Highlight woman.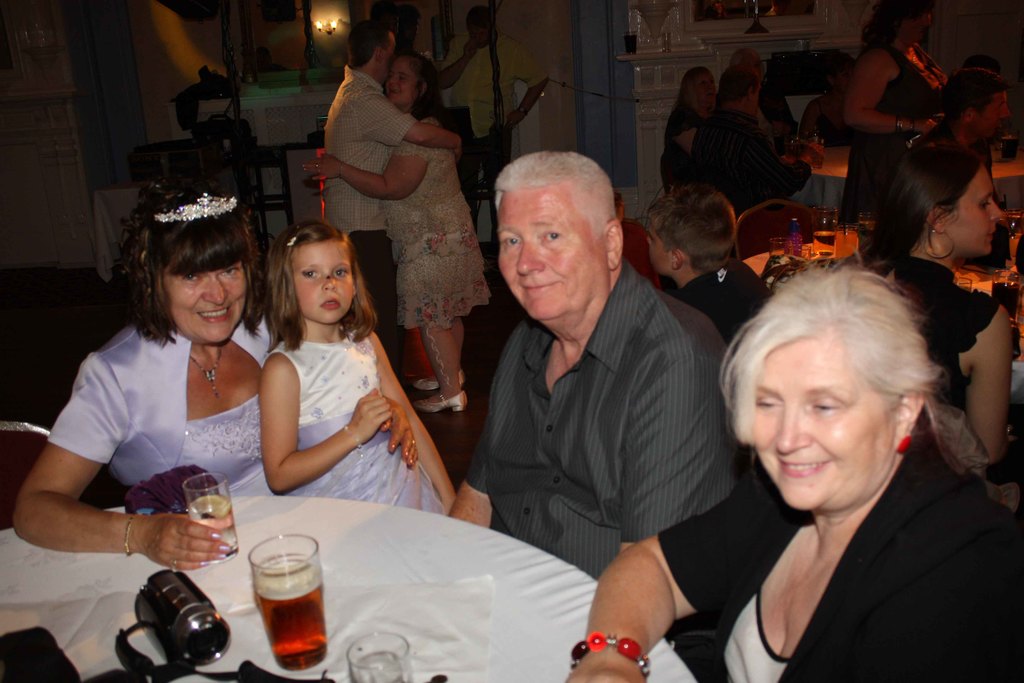
Highlighted region: pyautogui.locateOnScreen(14, 172, 426, 577).
